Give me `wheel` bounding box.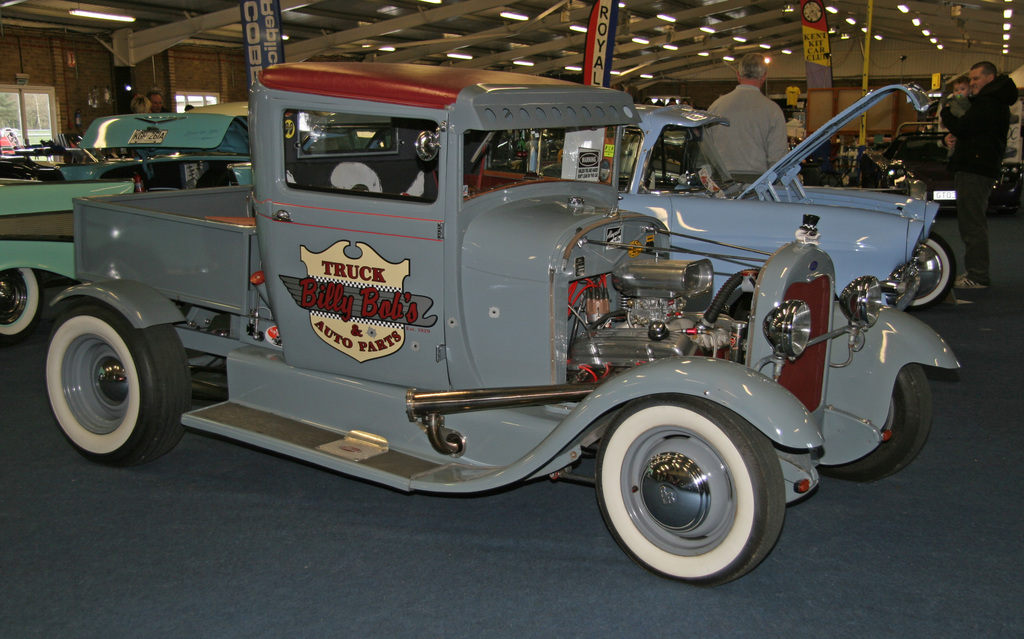
[x1=820, y1=361, x2=941, y2=487].
